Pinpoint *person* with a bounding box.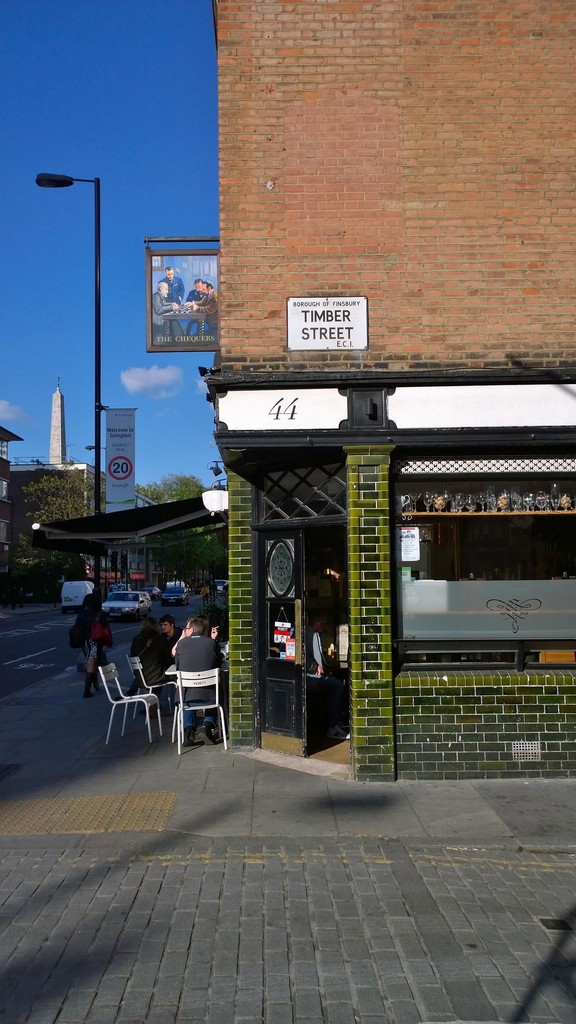
box=[67, 593, 98, 663].
